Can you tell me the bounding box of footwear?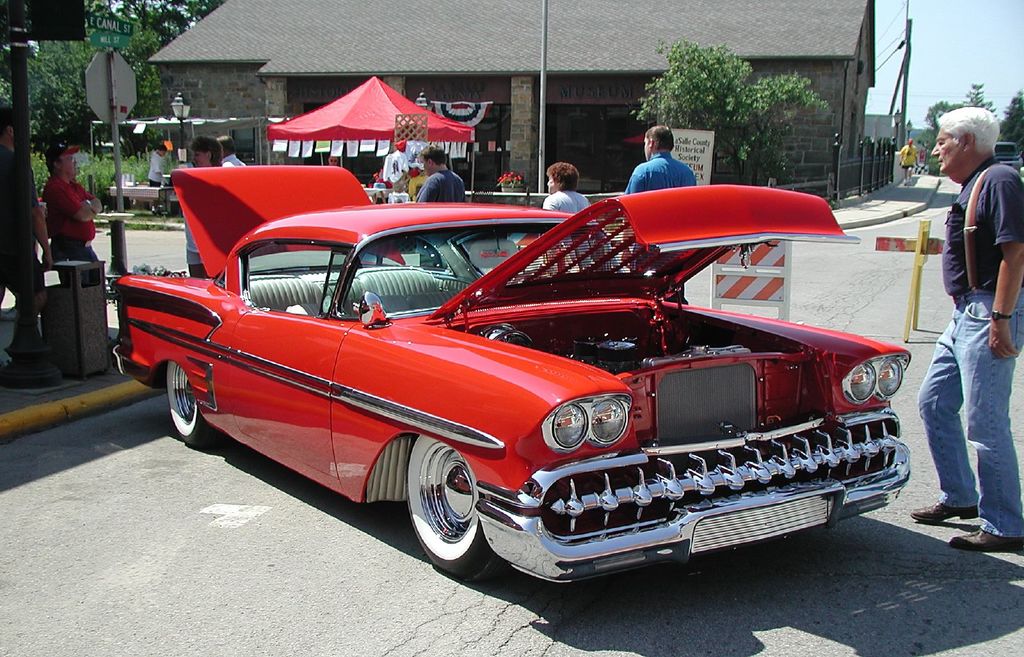
{"x1": 908, "y1": 503, "x2": 982, "y2": 523}.
